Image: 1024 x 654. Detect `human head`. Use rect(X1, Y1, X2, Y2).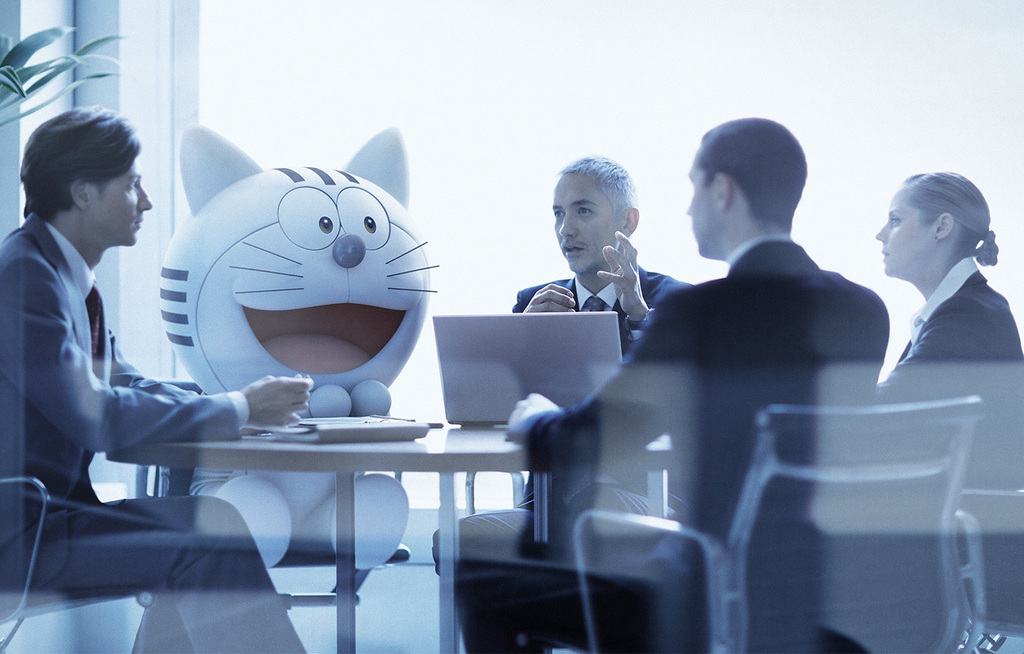
rect(866, 166, 997, 290).
